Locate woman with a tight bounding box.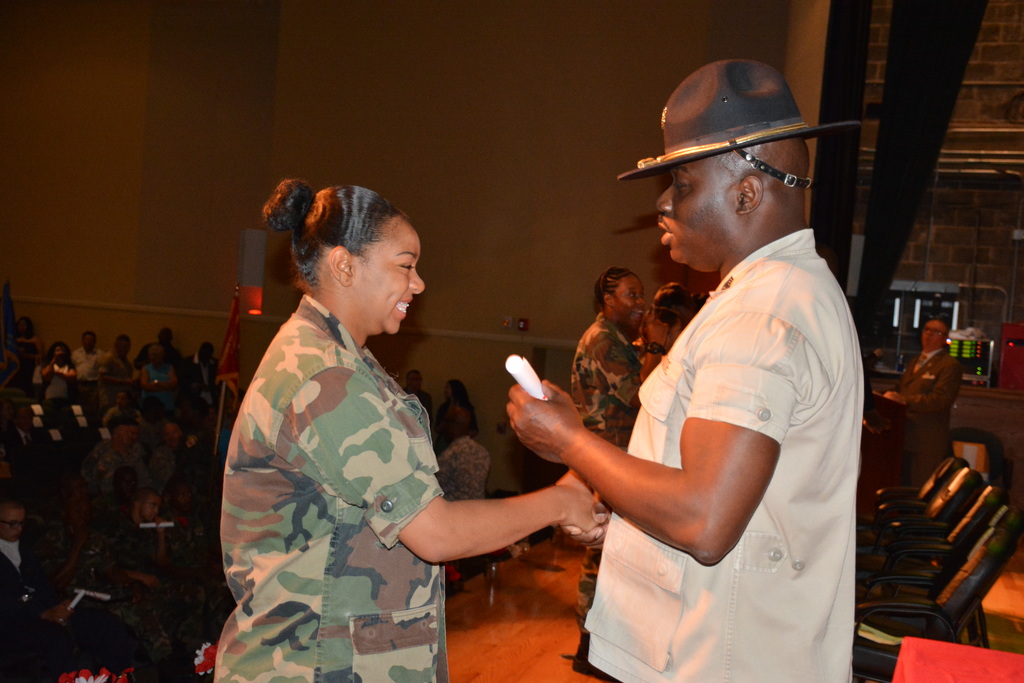
{"left": 220, "top": 160, "right": 537, "bottom": 682}.
